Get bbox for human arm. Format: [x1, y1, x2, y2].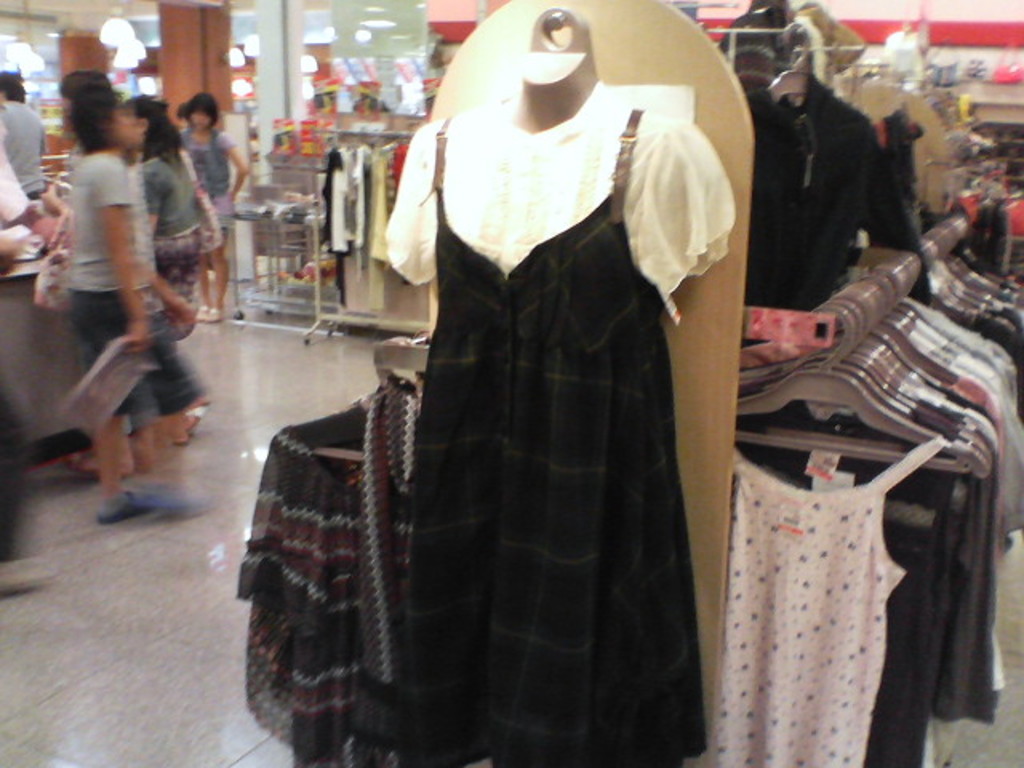
[90, 149, 147, 354].
